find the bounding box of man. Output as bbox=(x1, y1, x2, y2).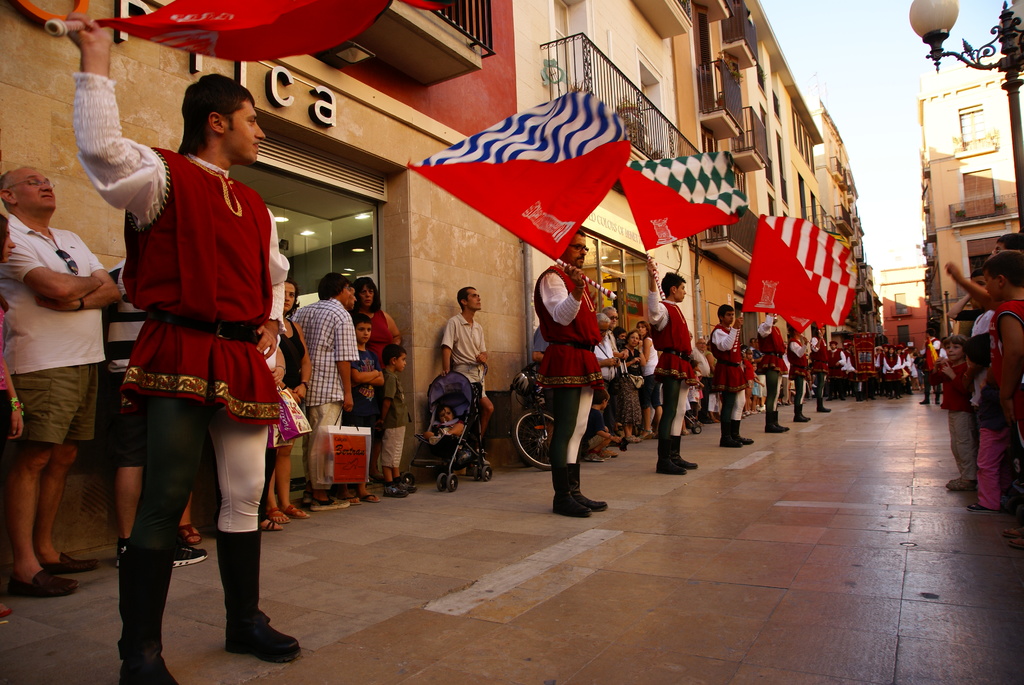
bbox=(605, 310, 627, 373).
